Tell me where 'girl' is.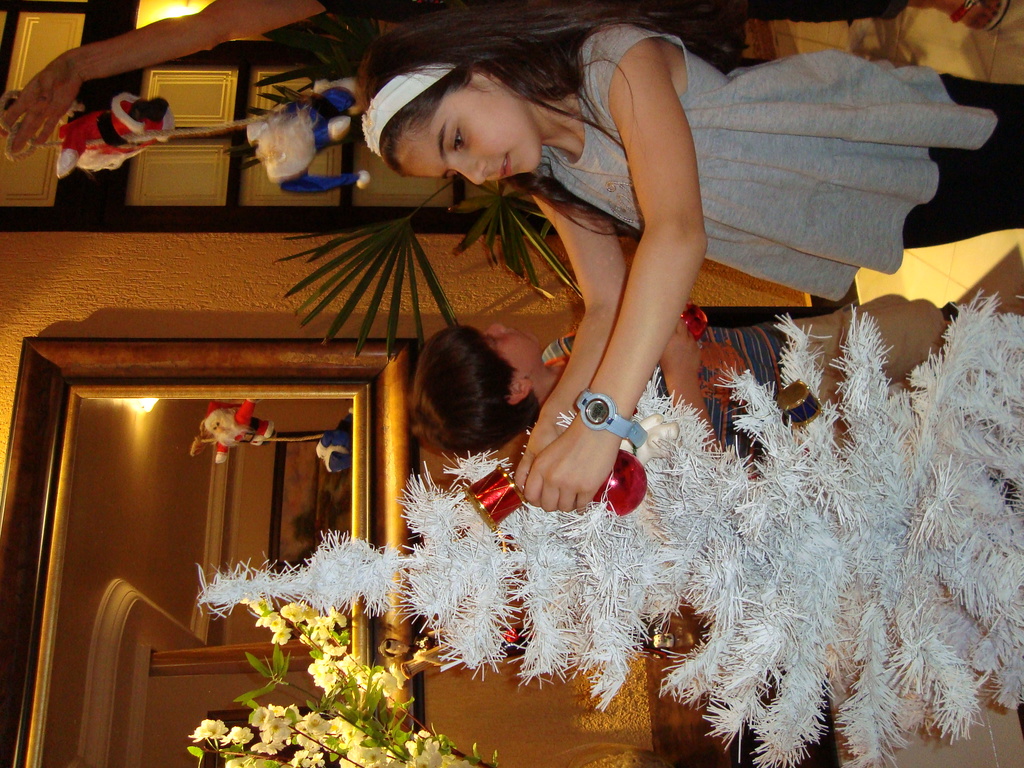
'girl' is at x1=357 y1=15 x2=1023 y2=508.
